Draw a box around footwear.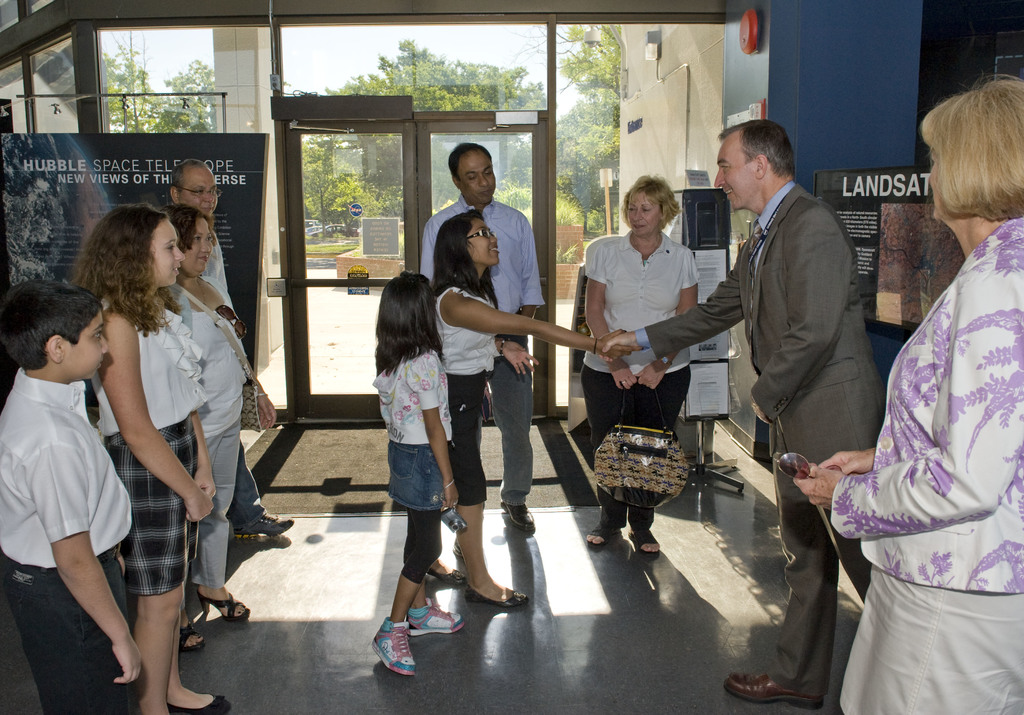
rect(404, 603, 466, 634).
